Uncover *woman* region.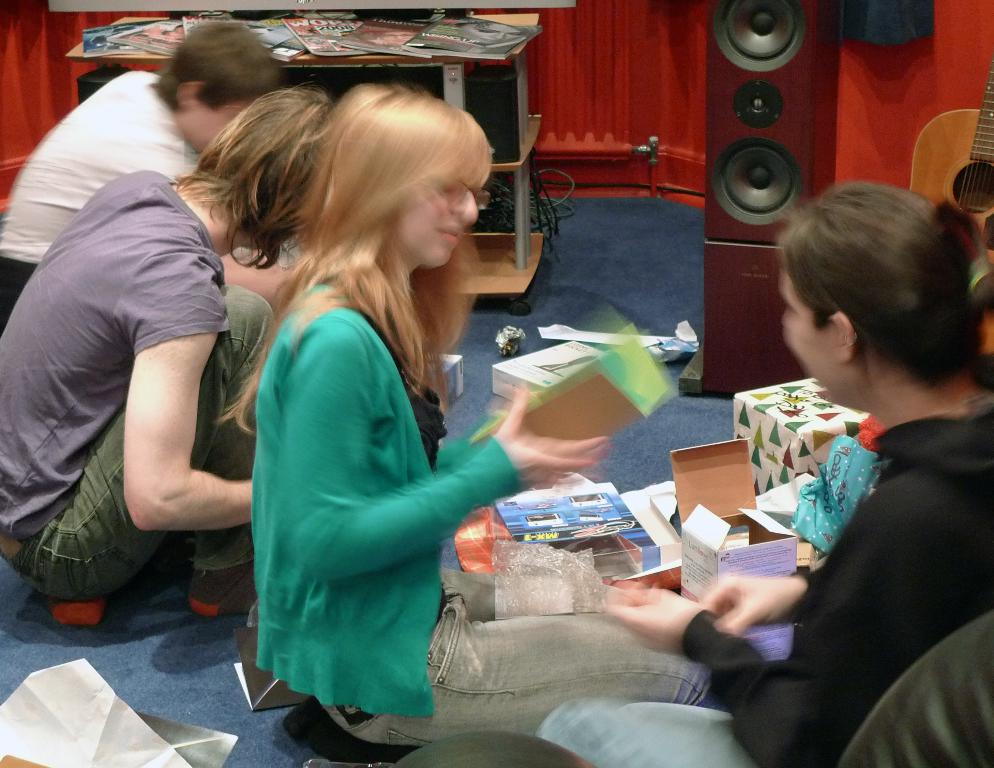
Uncovered: <box>1,86,340,634</box>.
